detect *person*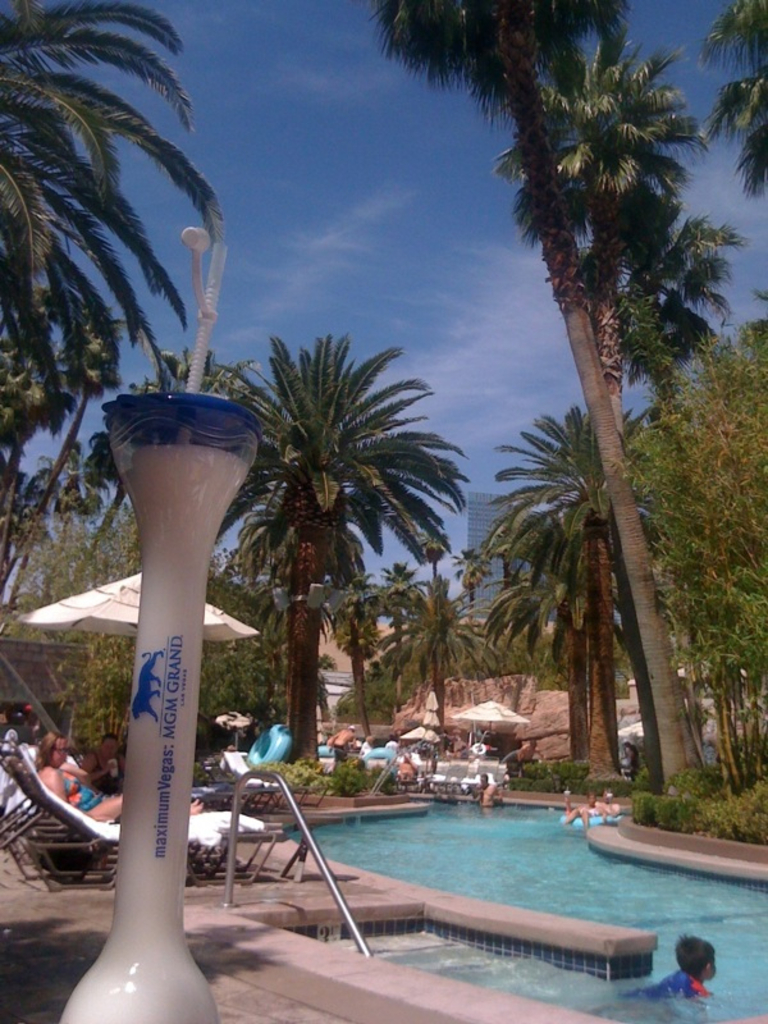
[32, 722, 123, 826]
